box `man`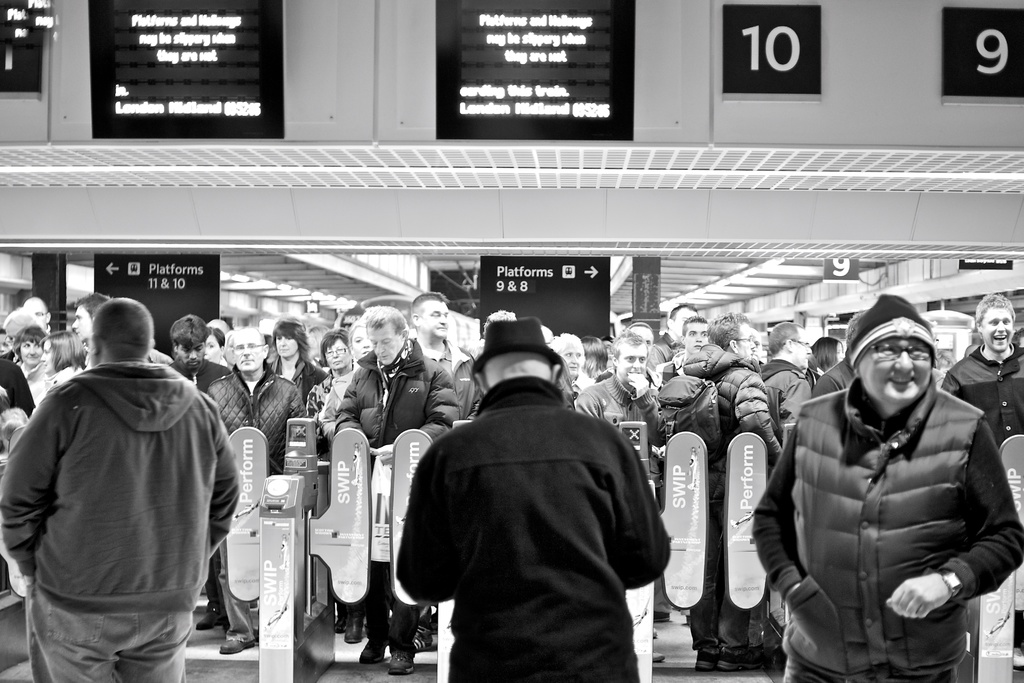
x1=333, y1=305, x2=461, y2=677
